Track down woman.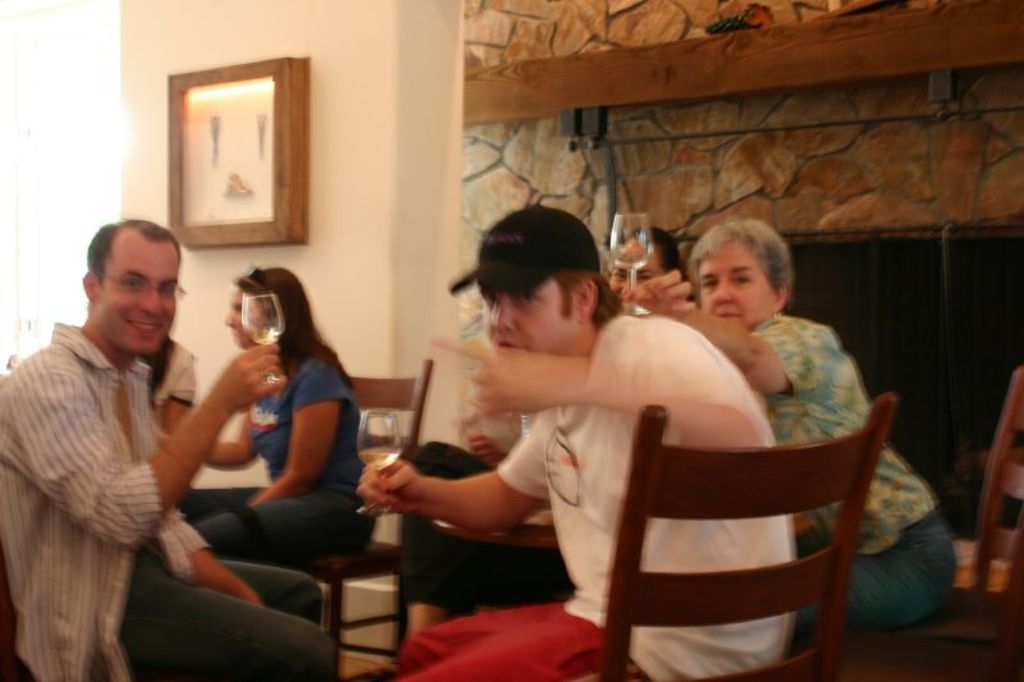
Tracked to box(630, 220, 965, 677).
